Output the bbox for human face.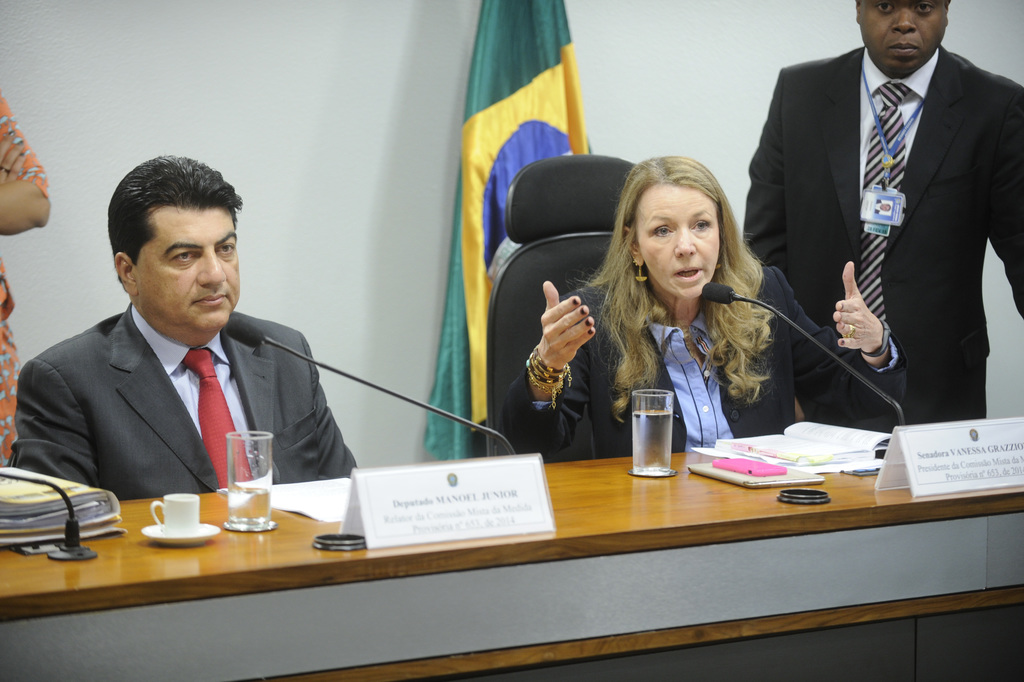
(858, 0, 950, 74).
